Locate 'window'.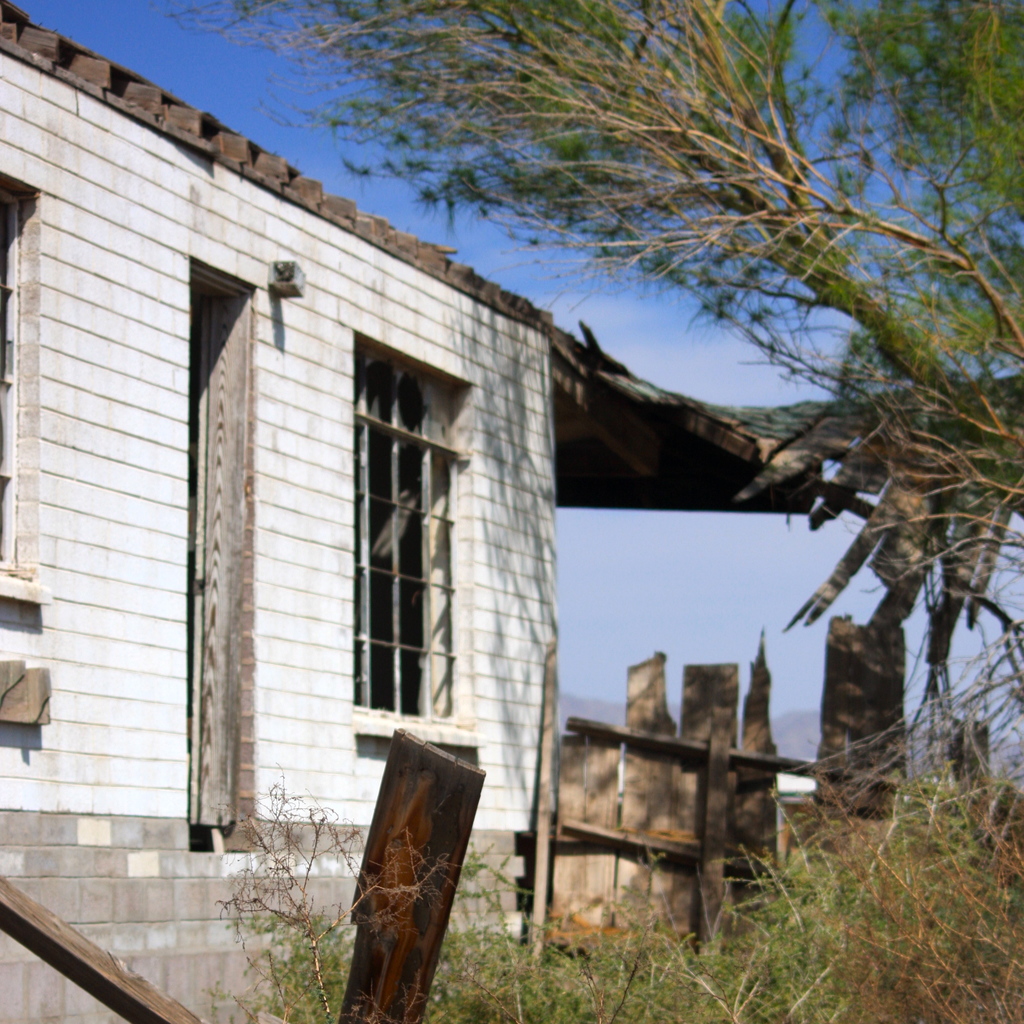
Bounding box: [0,192,23,586].
